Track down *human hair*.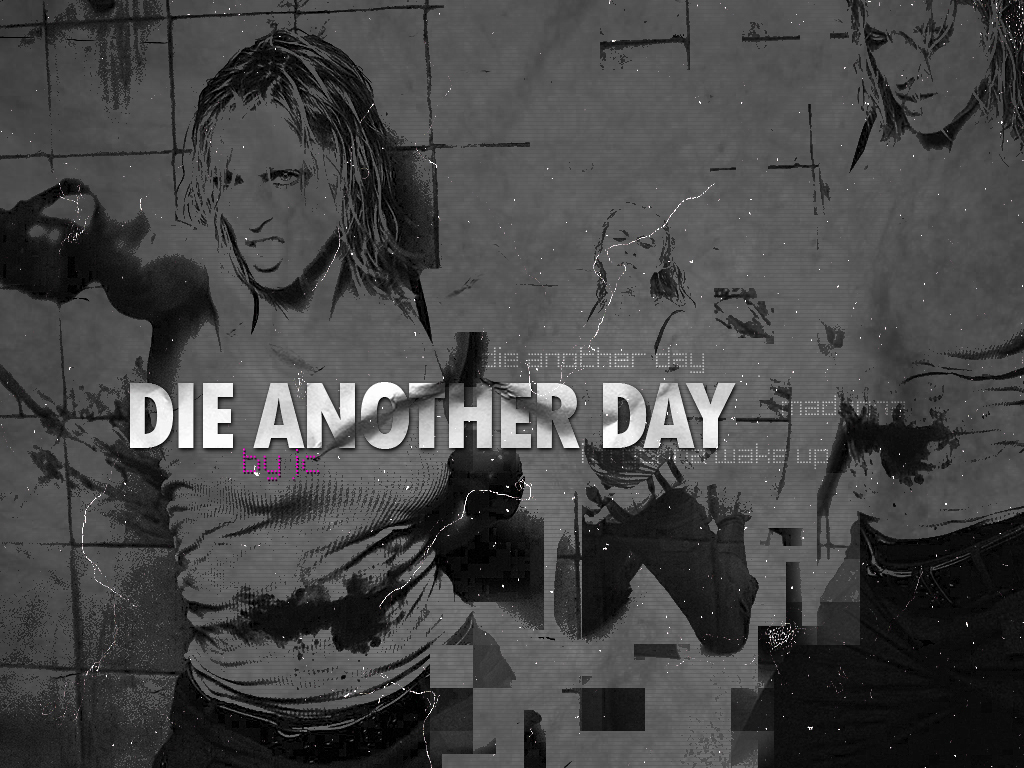
Tracked to crop(587, 200, 702, 325).
